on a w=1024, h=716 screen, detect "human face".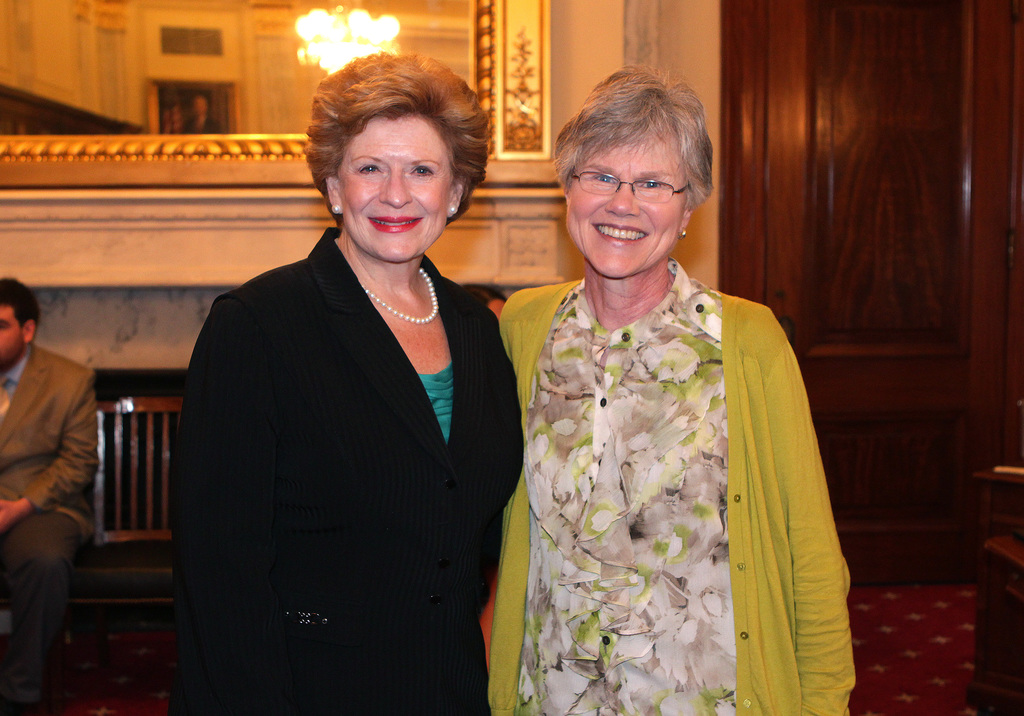
rect(0, 303, 20, 373).
